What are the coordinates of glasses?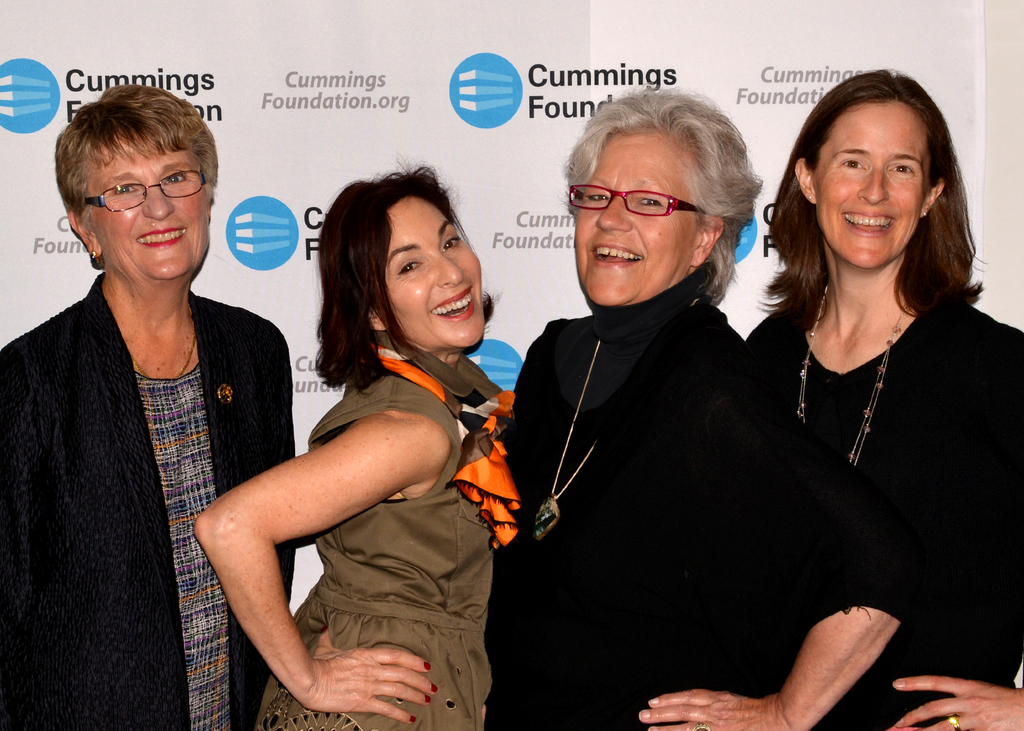
crop(555, 169, 708, 226).
